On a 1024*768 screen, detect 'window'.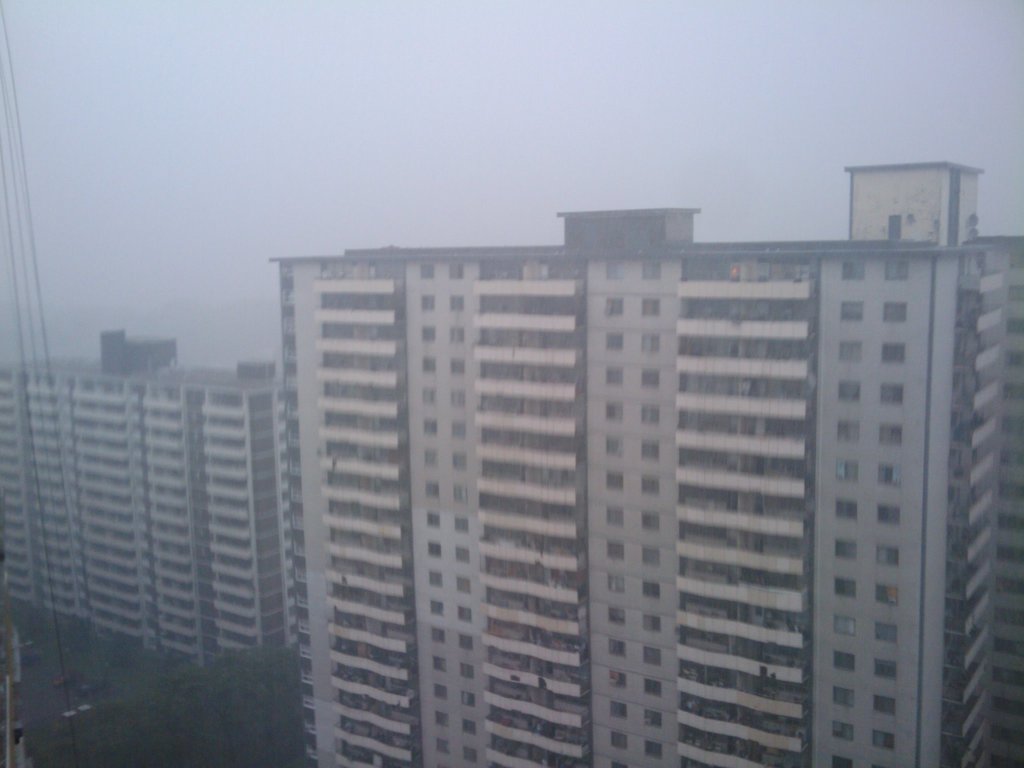
pyautogui.locateOnScreen(610, 760, 631, 767).
